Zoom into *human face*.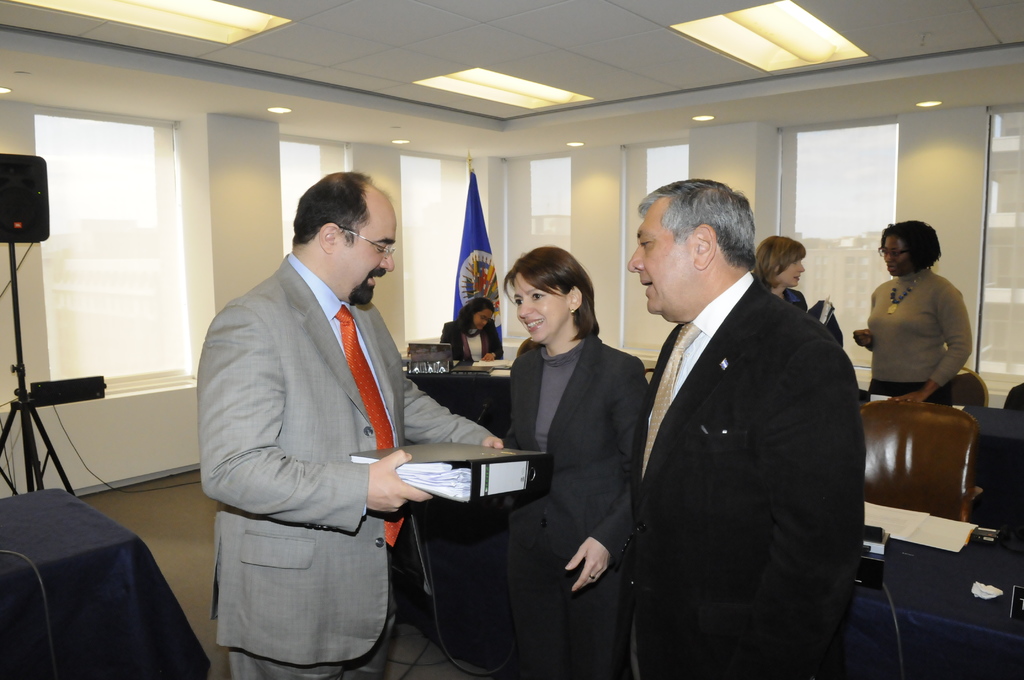
Zoom target: rect(883, 234, 909, 275).
